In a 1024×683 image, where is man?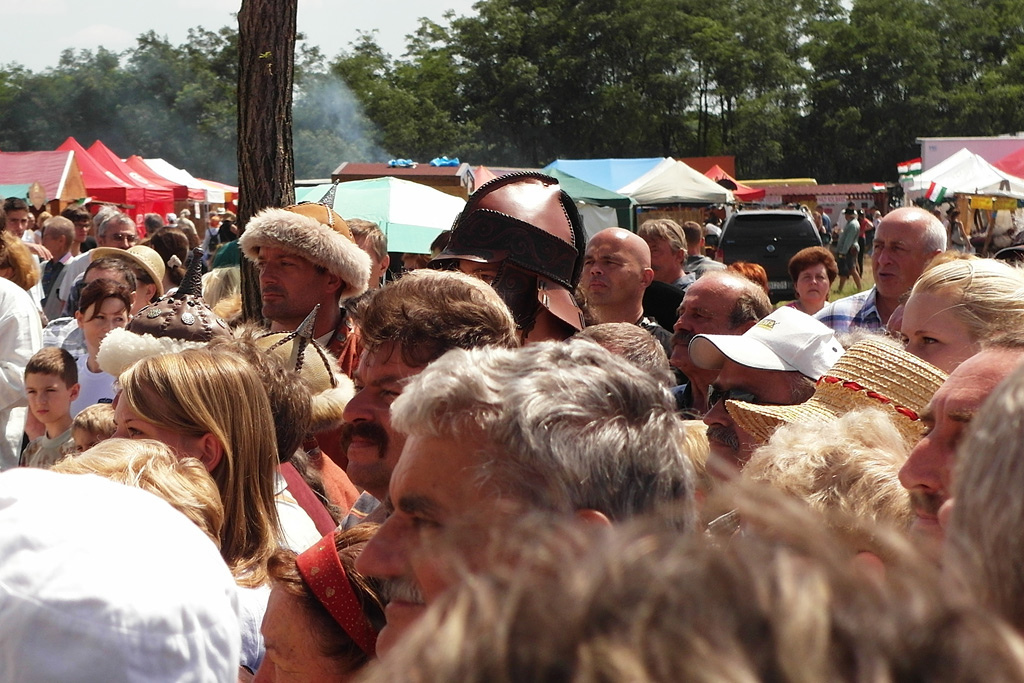
bbox=(356, 346, 708, 681).
